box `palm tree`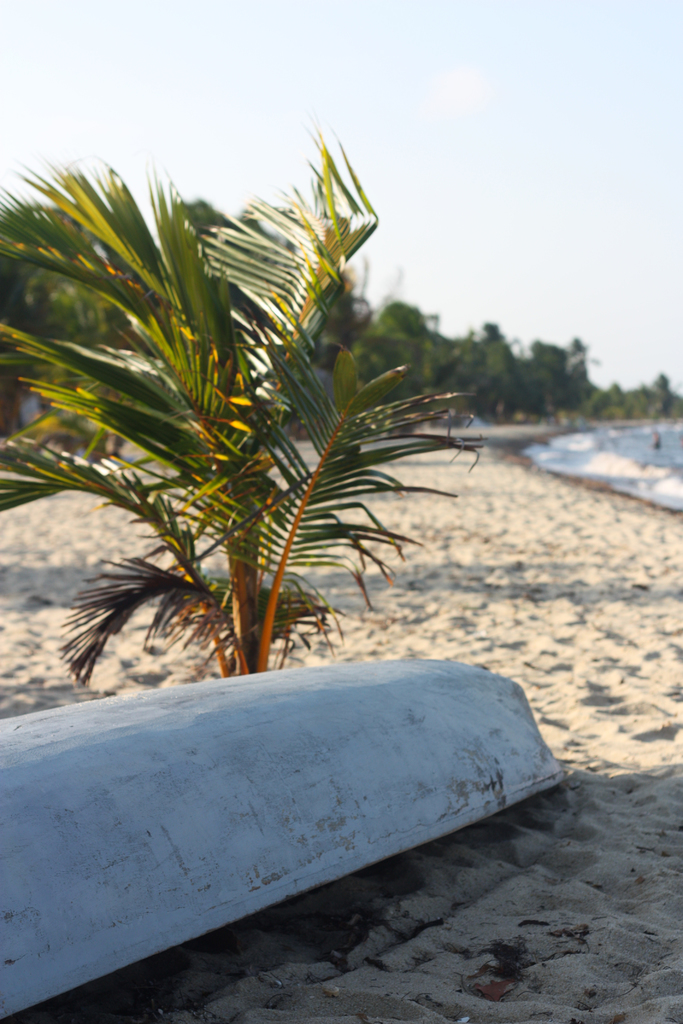
(x1=40, y1=170, x2=402, y2=732)
